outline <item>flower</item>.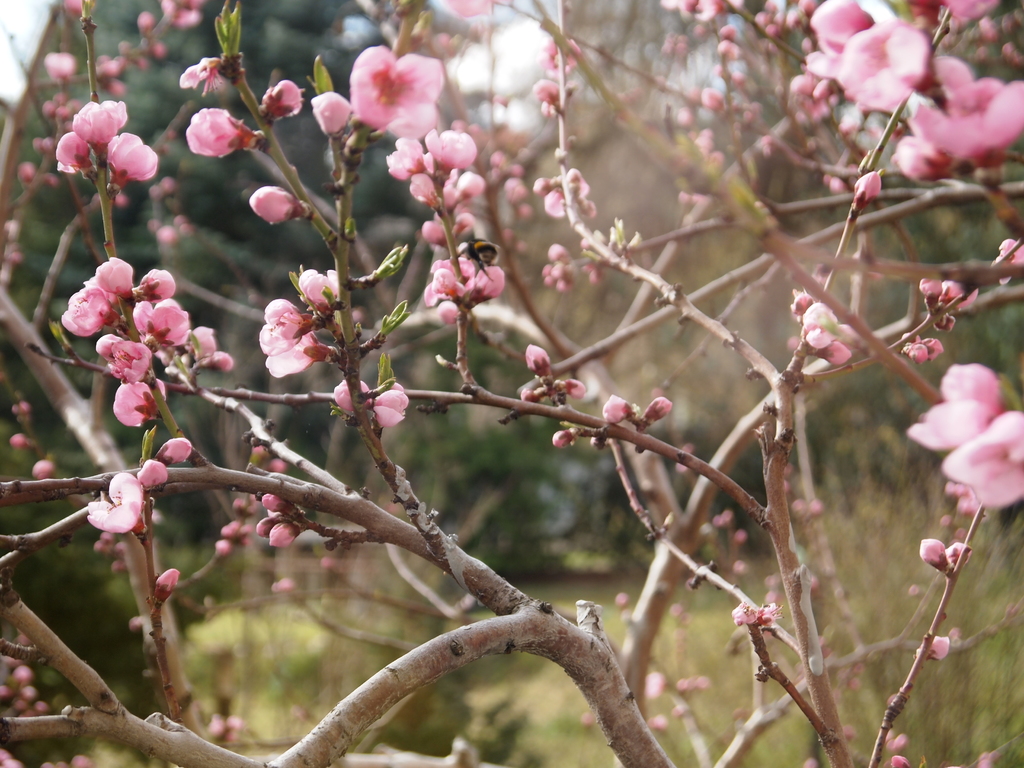
Outline: 805 0 1023 182.
